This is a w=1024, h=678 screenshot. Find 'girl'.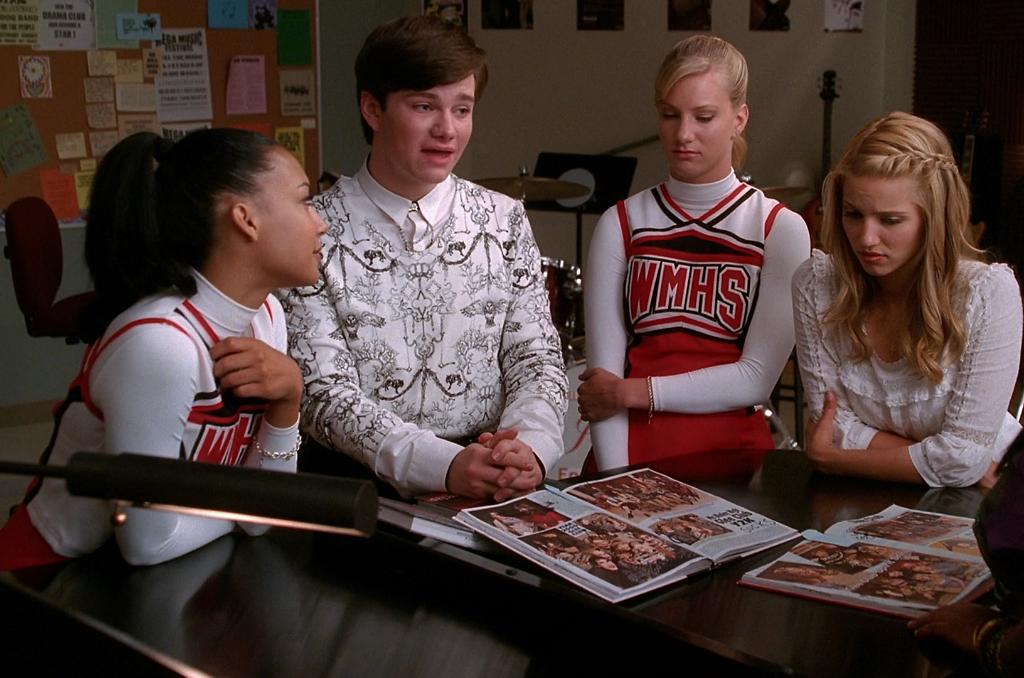
Bounding box: crop(0, 118, 326, 568).
